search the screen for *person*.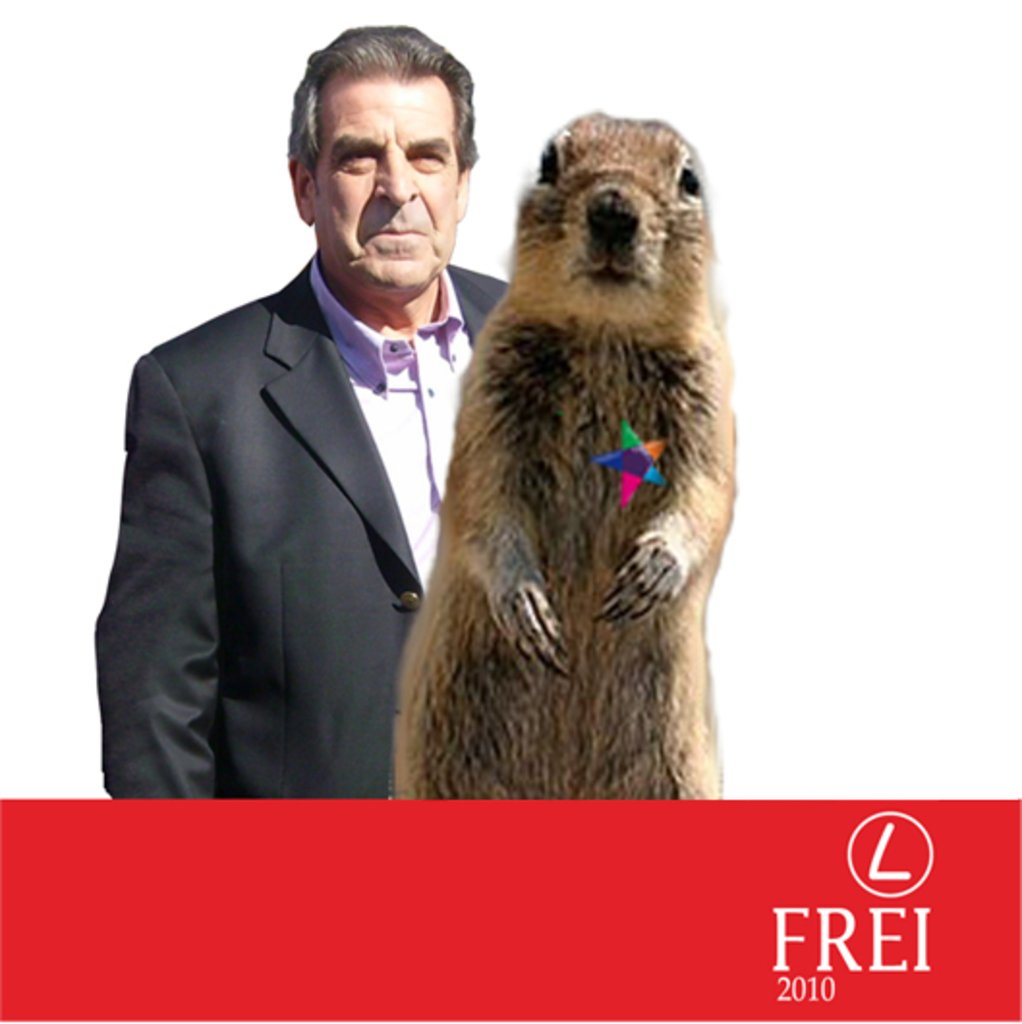
Found at 112:39:491:842.
